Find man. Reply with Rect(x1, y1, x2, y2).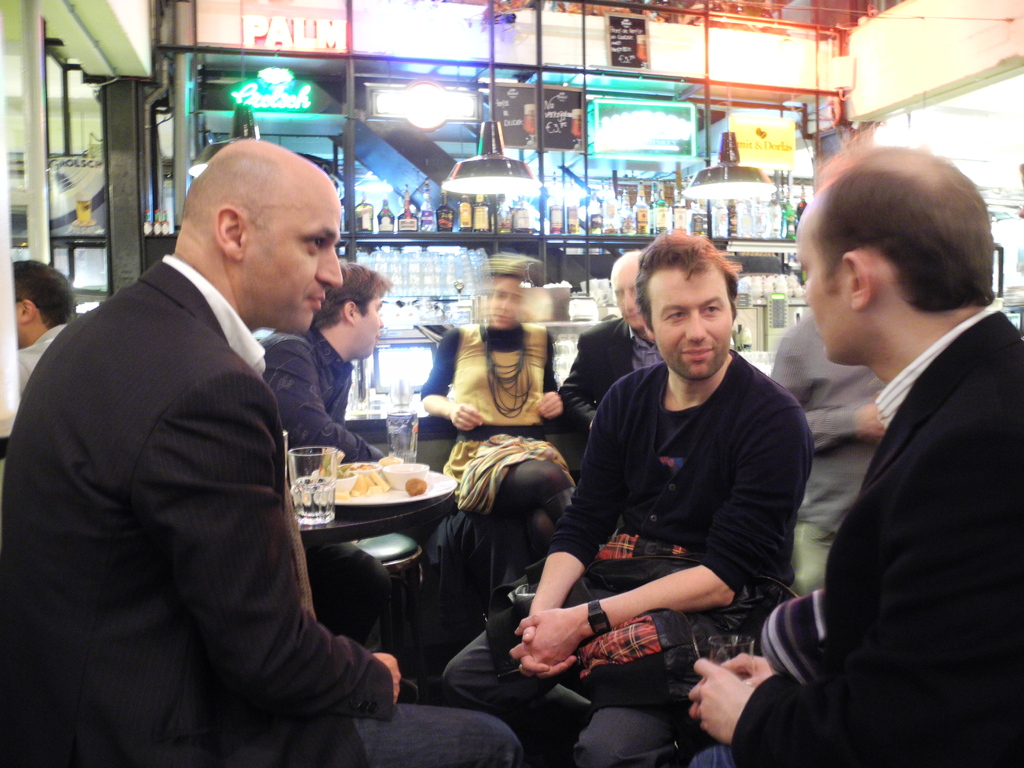
Rect(563, 251, 668, 424).
